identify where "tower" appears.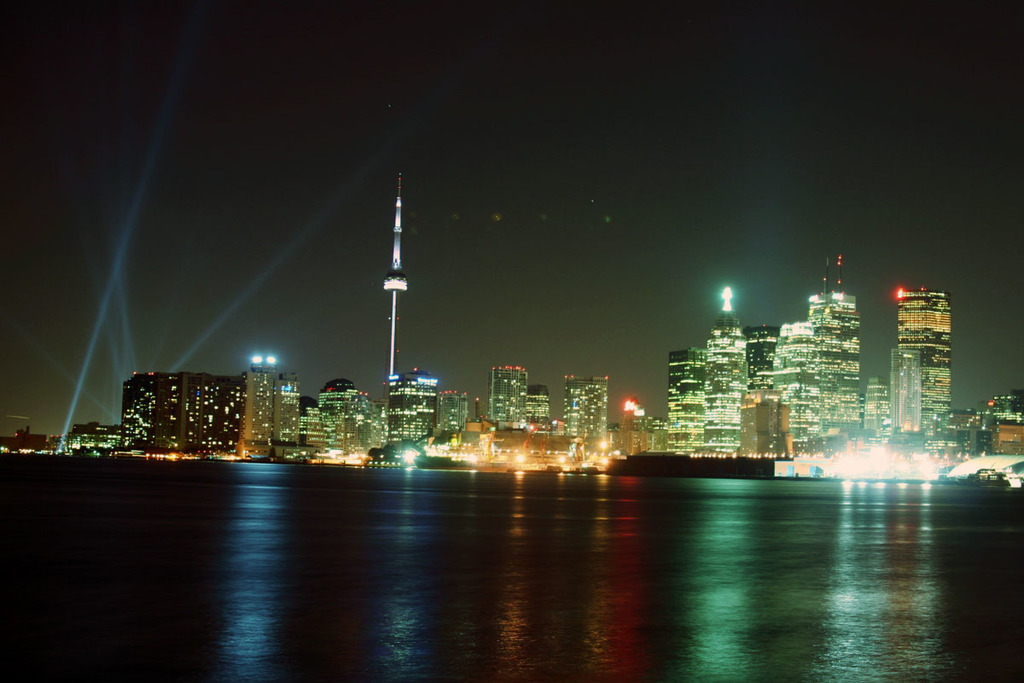
Appears at bbox(573, 378, 619, 469).
